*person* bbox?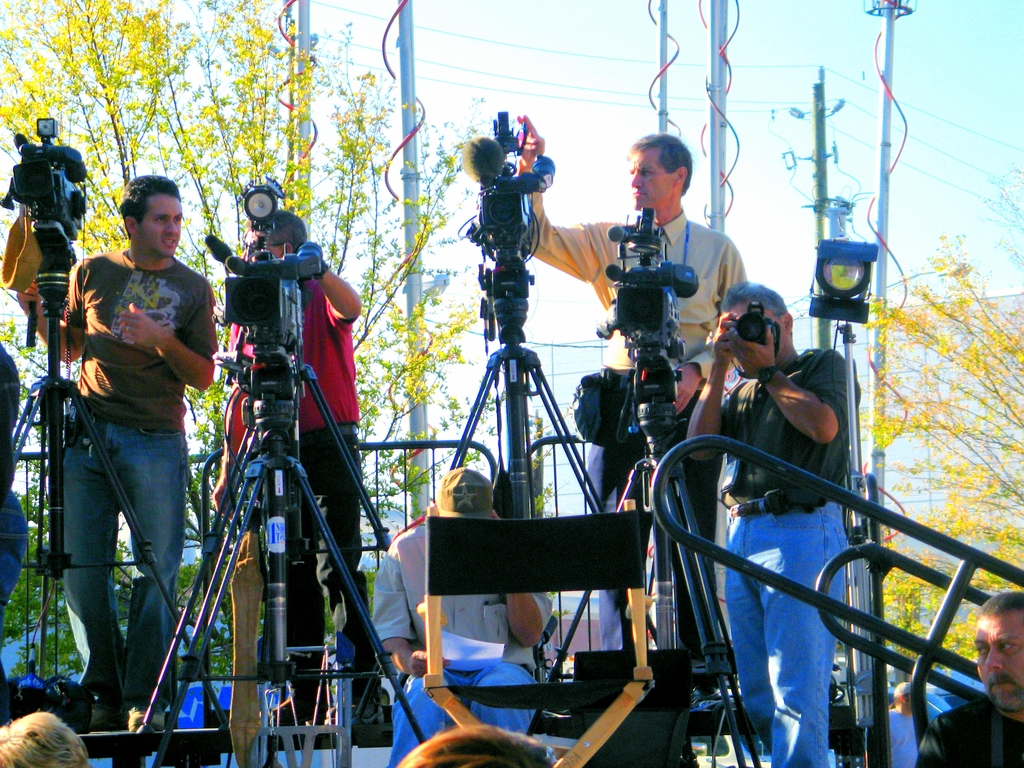
(18, 177, 223, 739)
